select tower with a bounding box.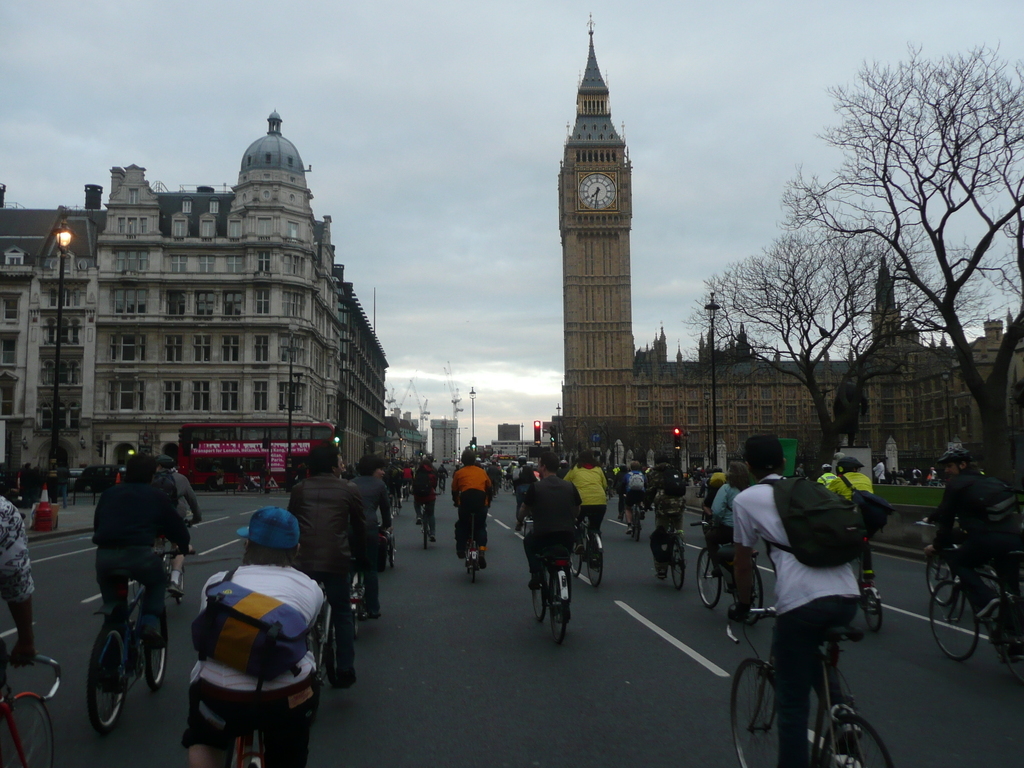
detection(539, 10, 659, 414).
